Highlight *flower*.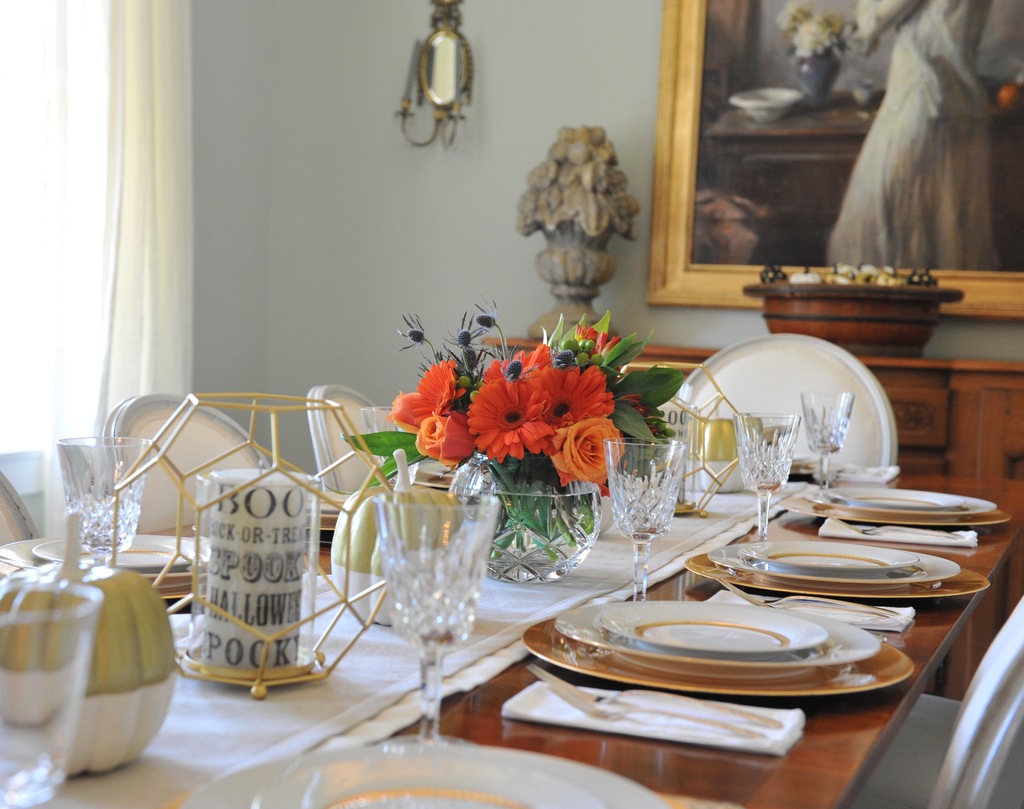
Highlighted region: (575,322,623,379).
